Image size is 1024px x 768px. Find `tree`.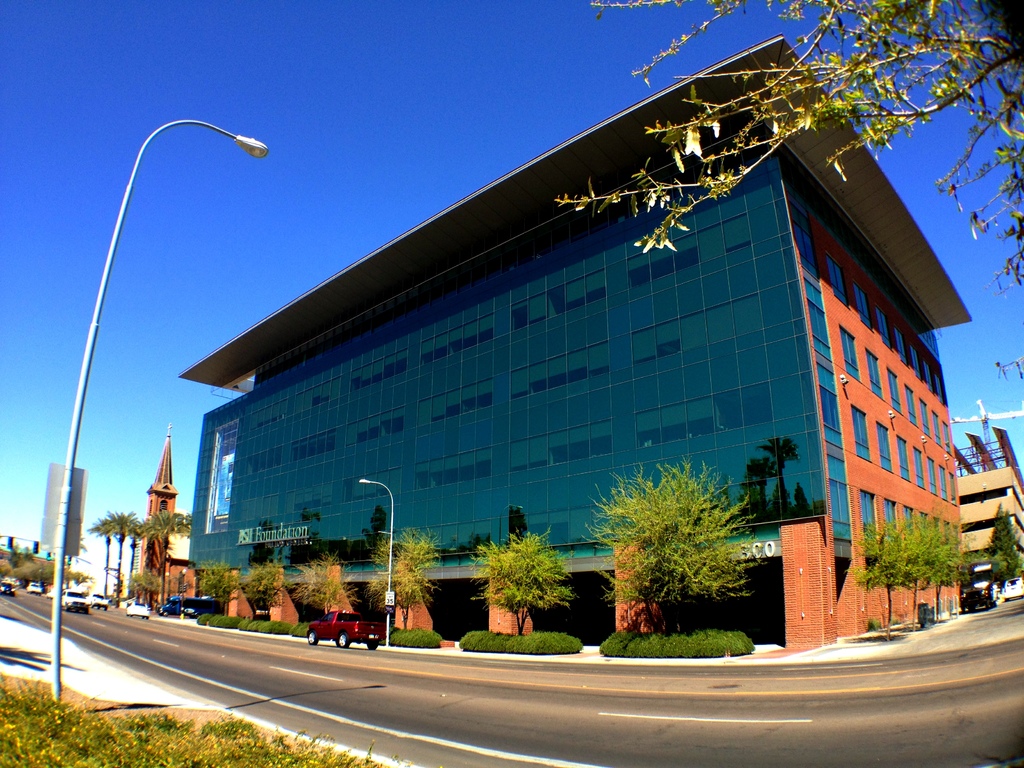
[551, 0, 1023, 382].
